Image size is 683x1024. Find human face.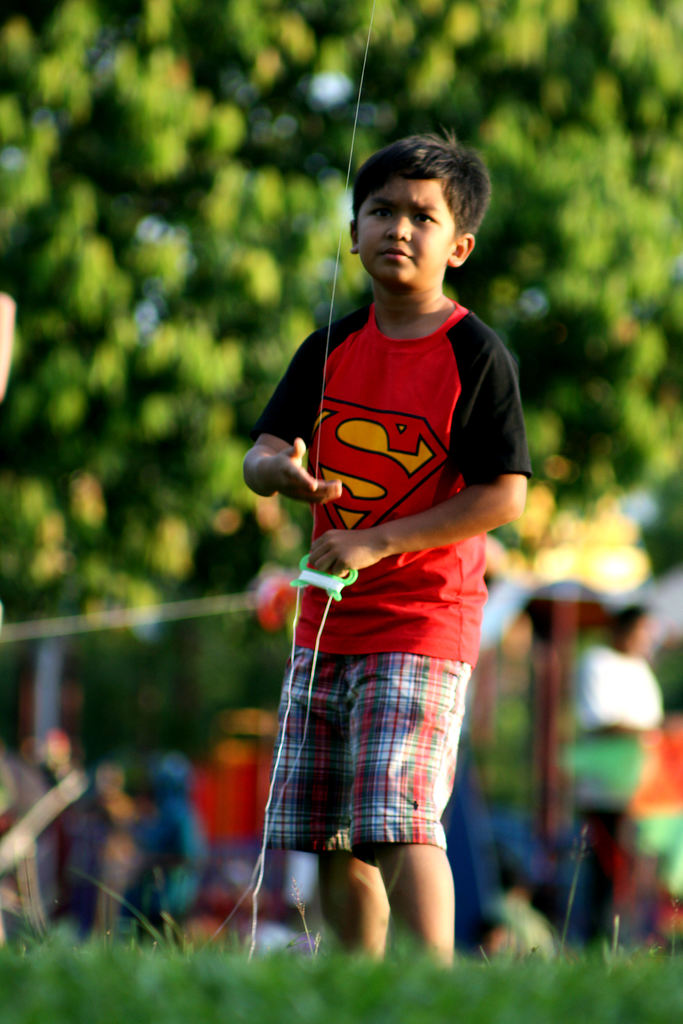
box=[355, 180, 460, 291].
